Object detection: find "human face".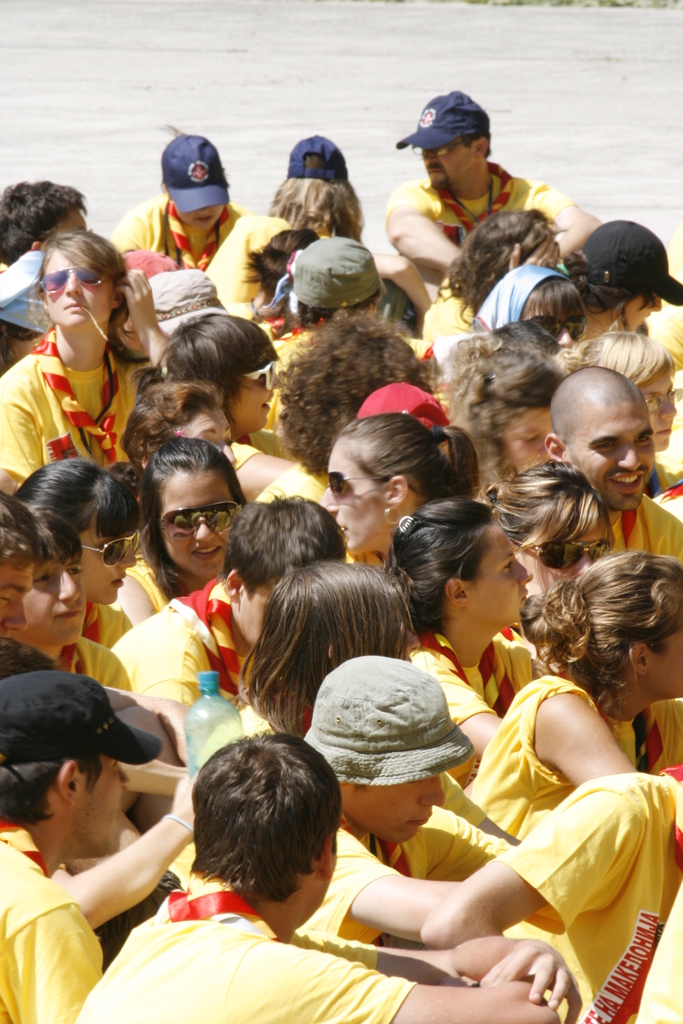
select_region(345, 776, 445, 847).
